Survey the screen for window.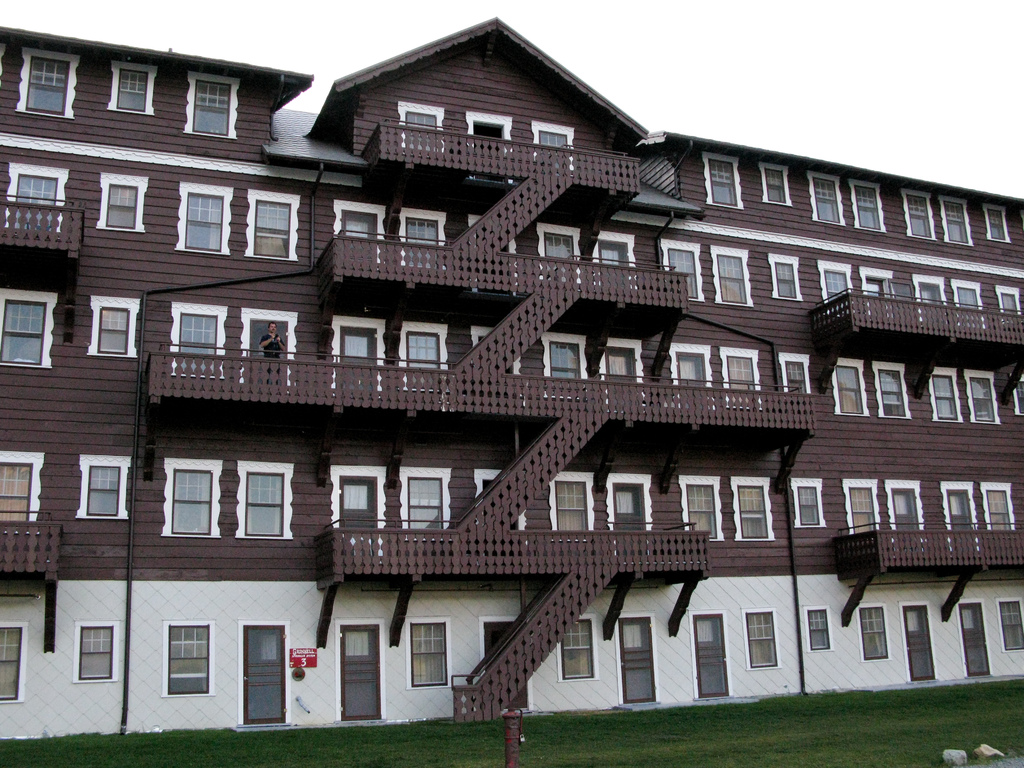
Survey found: 71,450,133,524.
